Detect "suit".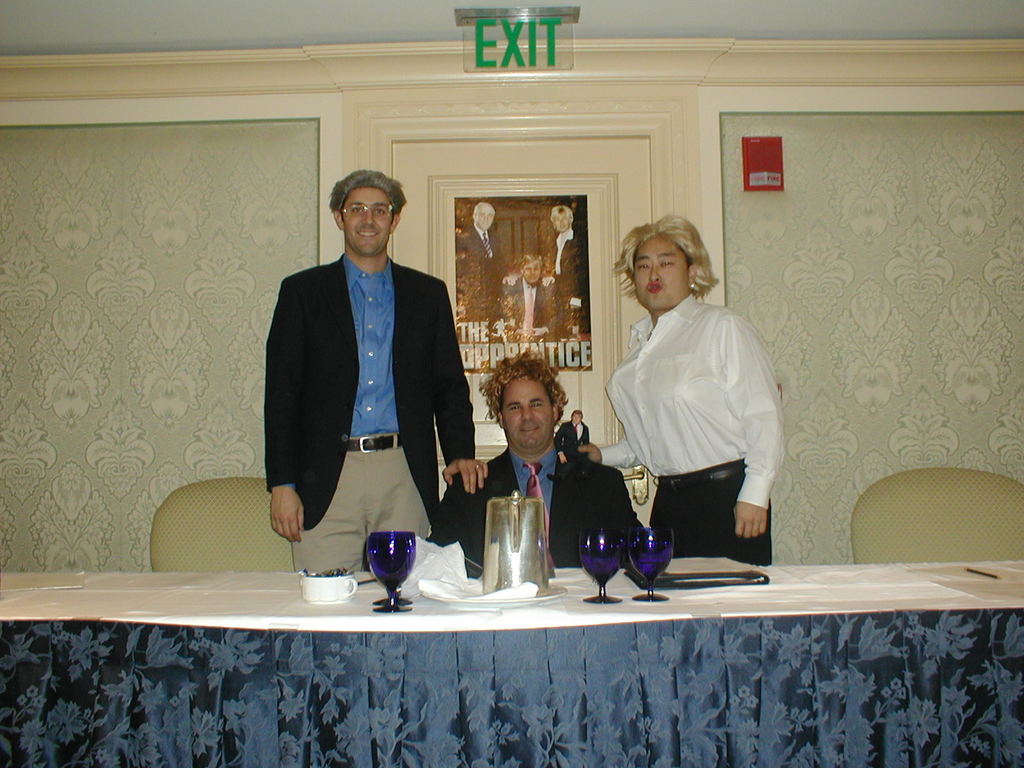
Detected at {"left": 556, "top": 420, "right": 588, "bottom": 461}.
